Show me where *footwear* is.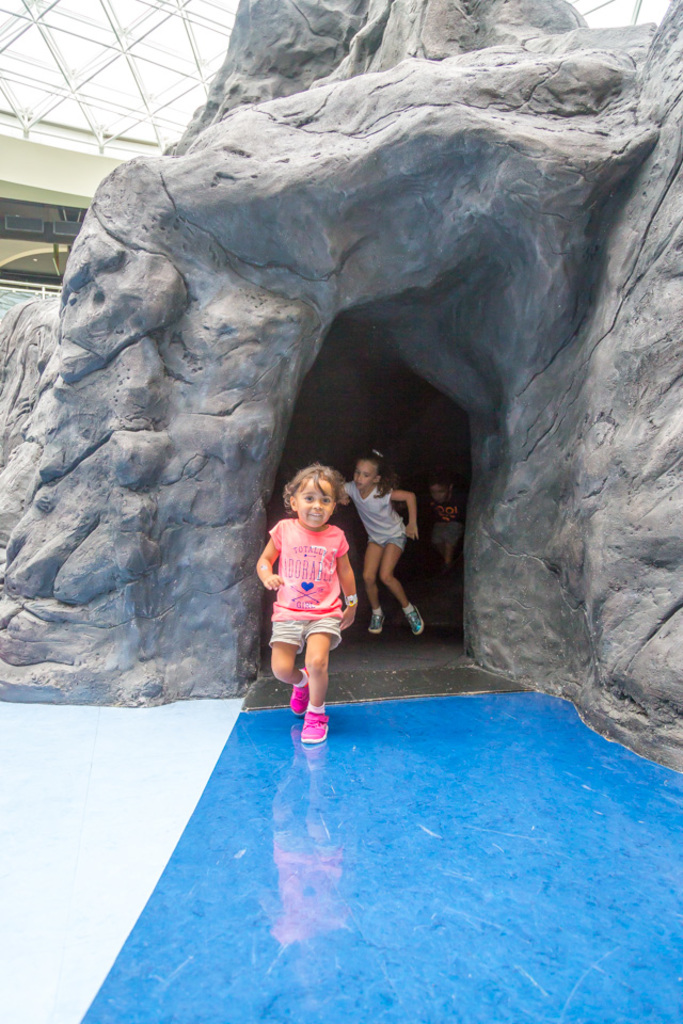
*footwear* is at bbox(297, 705, 333, 747).
